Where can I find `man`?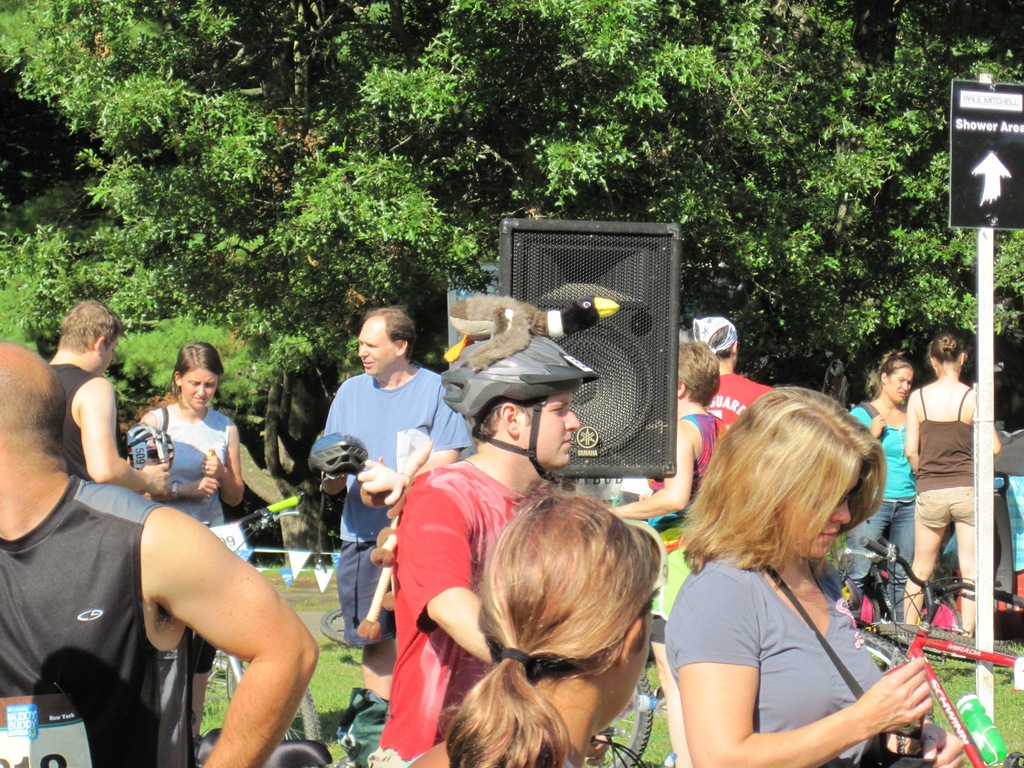
You can find it at <box>692,318,771,442</box>.
